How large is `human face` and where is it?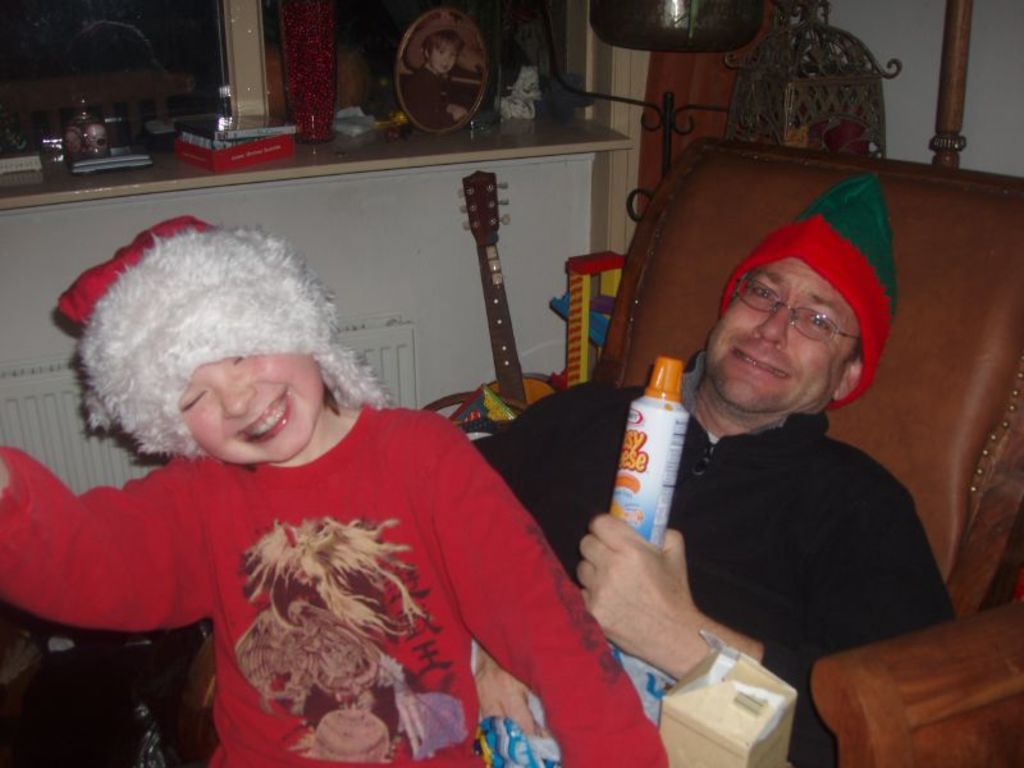
Bounding box: rect(178, 360, 324, 456).
